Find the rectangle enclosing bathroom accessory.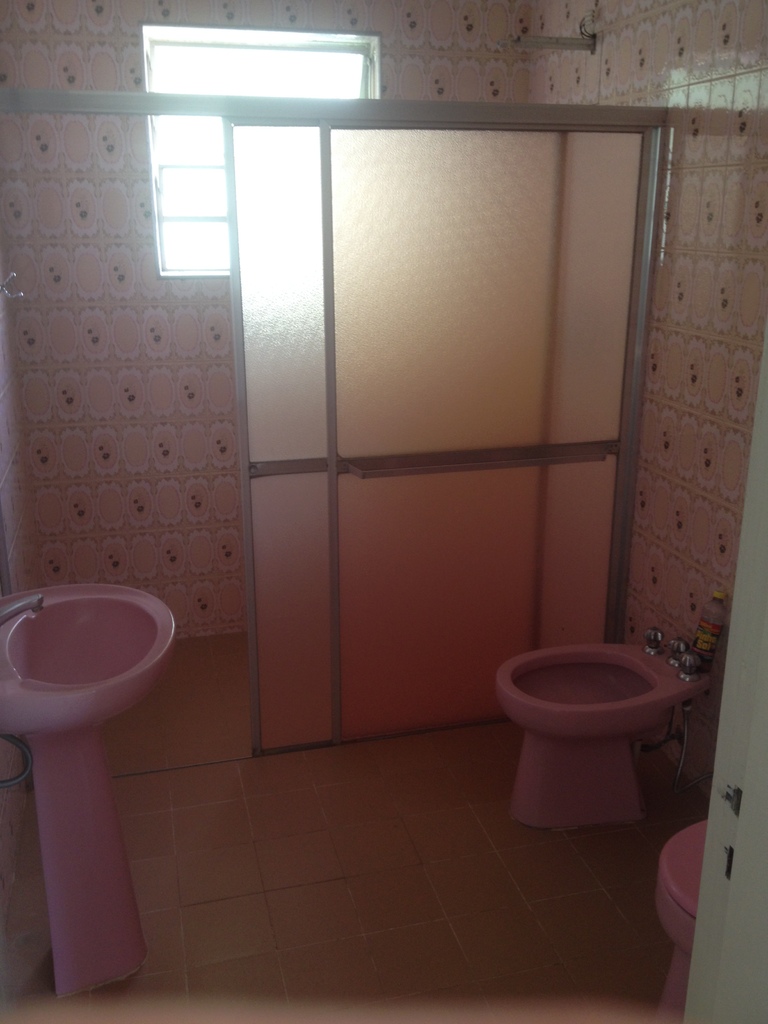
501:626:680:848.
